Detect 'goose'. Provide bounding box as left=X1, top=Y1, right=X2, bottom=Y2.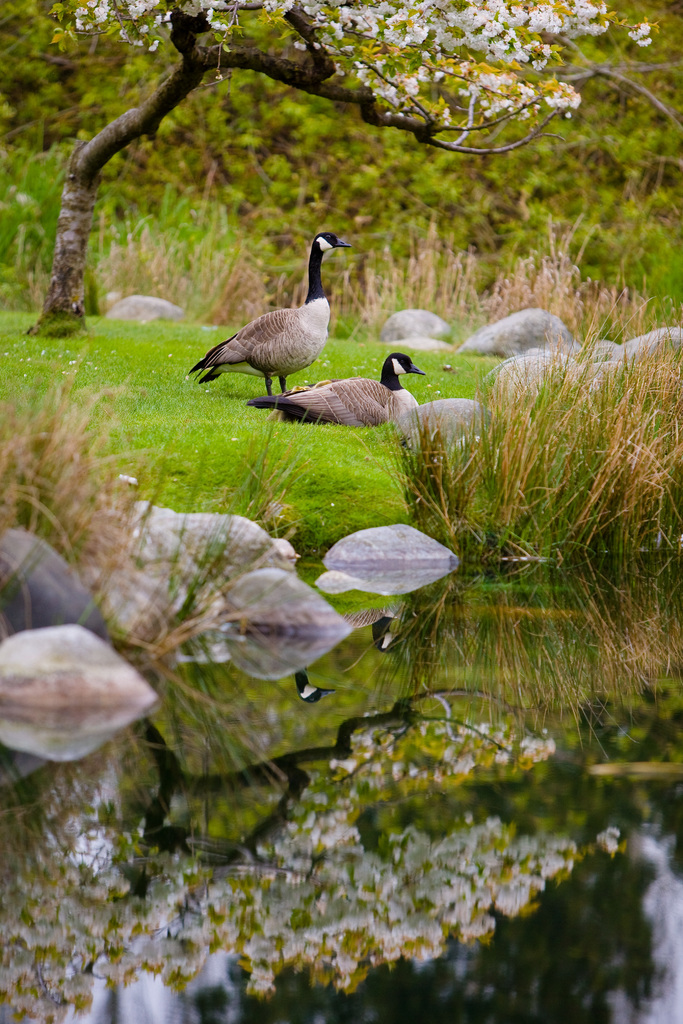
left=253, top=350, right=442, bottom=428.
